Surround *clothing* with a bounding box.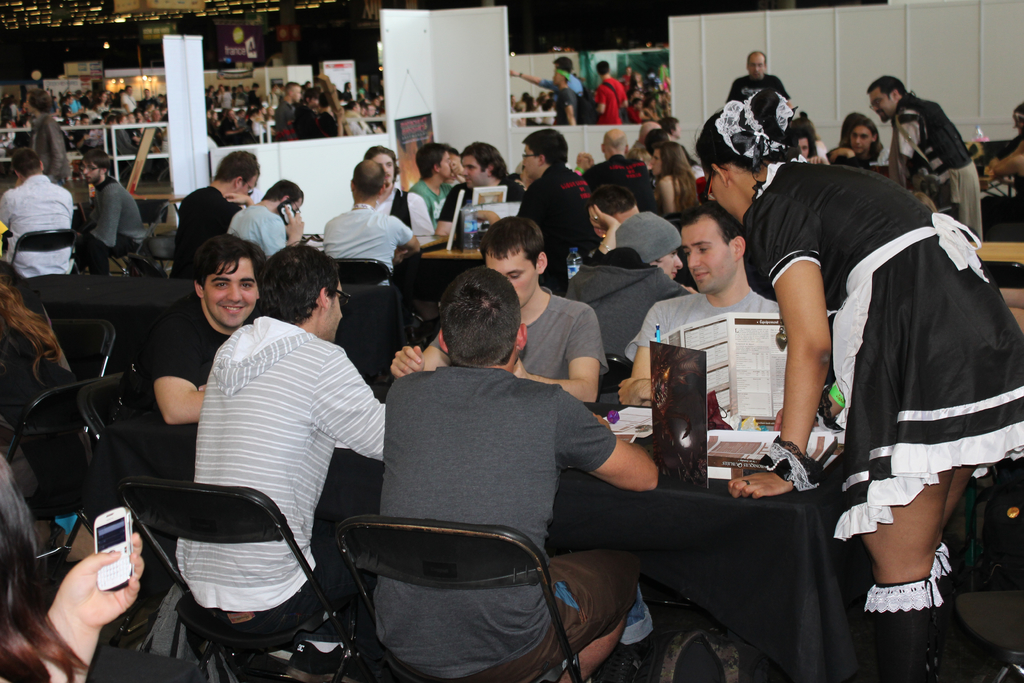
pyautogui.locateOnScreen(544, 69, 586, 98).
